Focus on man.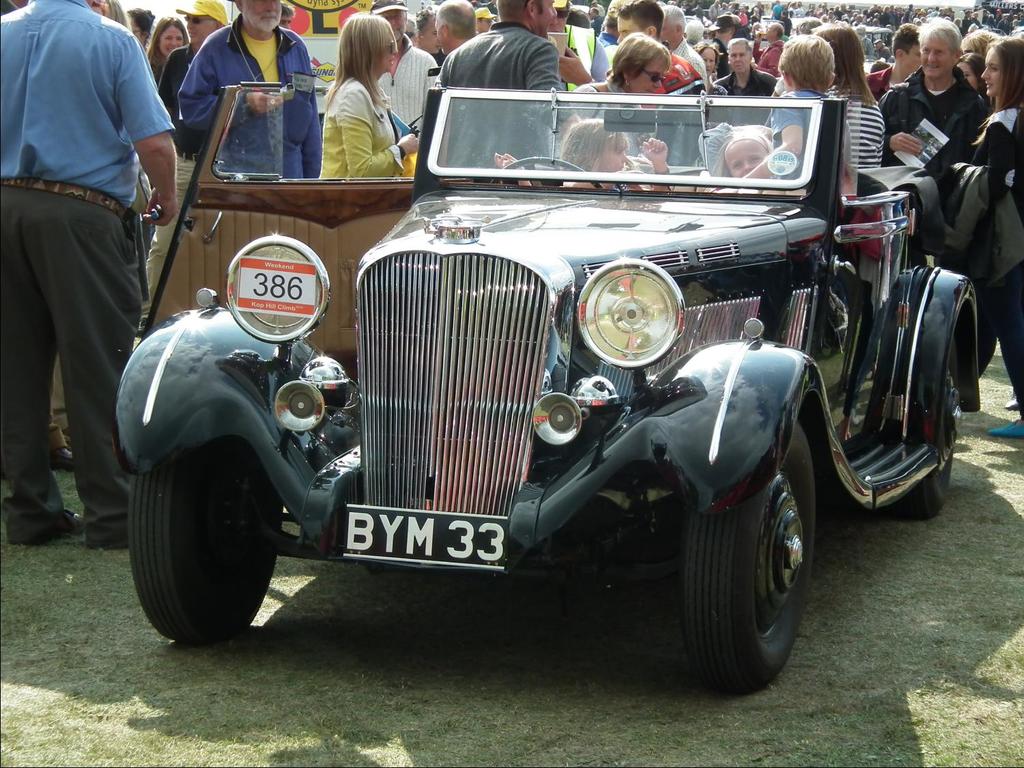
Focused at {"left": 438, "top": 0, "right": 566, "bottom": 184}.
